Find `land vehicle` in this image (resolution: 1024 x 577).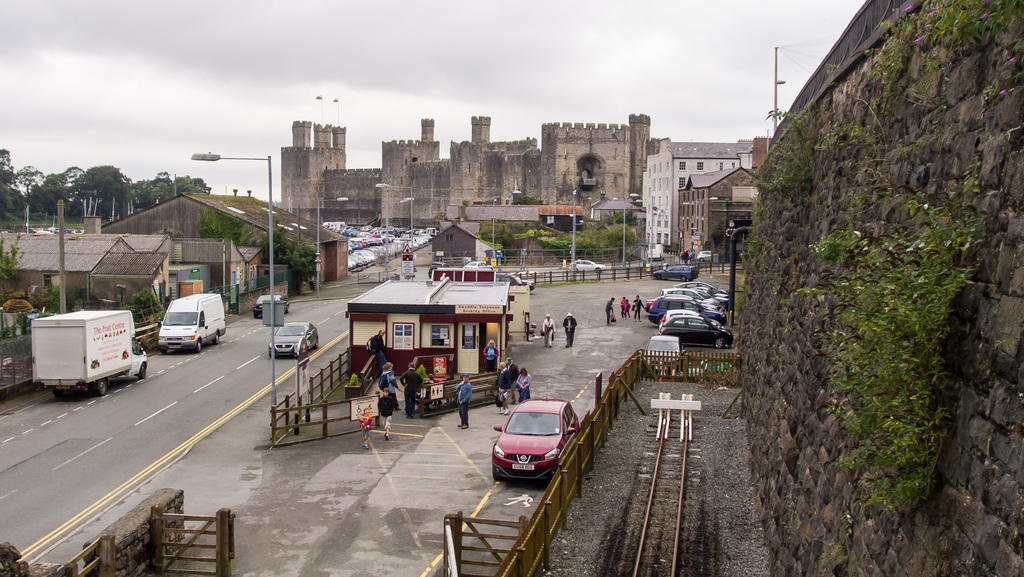
pyautogui.locateOnScreen(493, 271, 535, 293).
